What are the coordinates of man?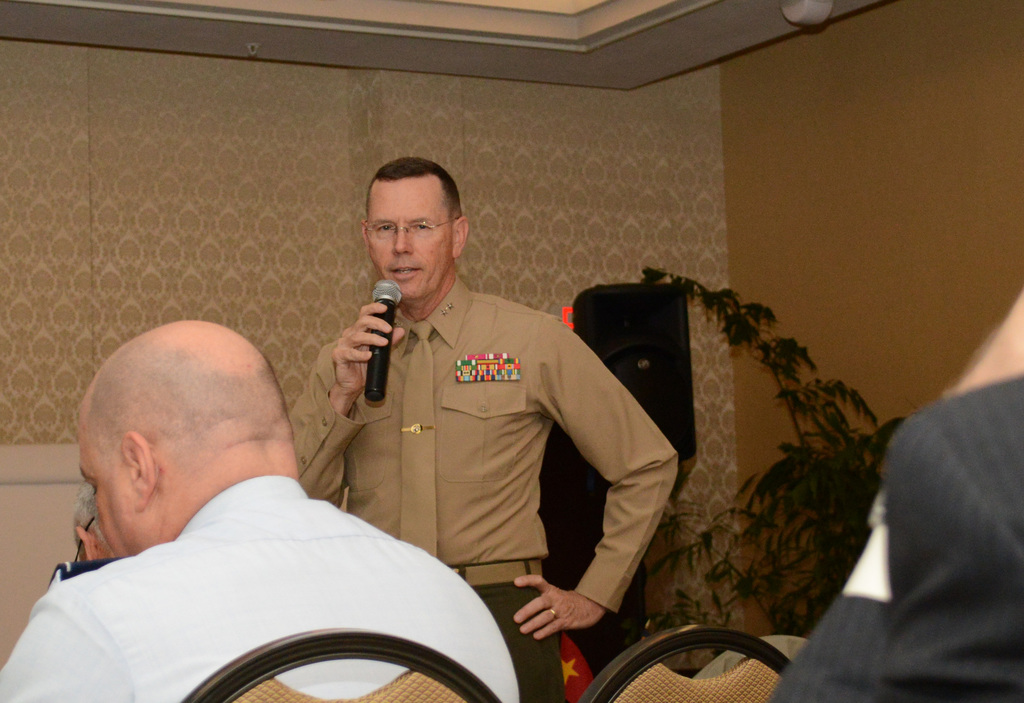
x1=291, y1=159, x2=676, y2=702.
